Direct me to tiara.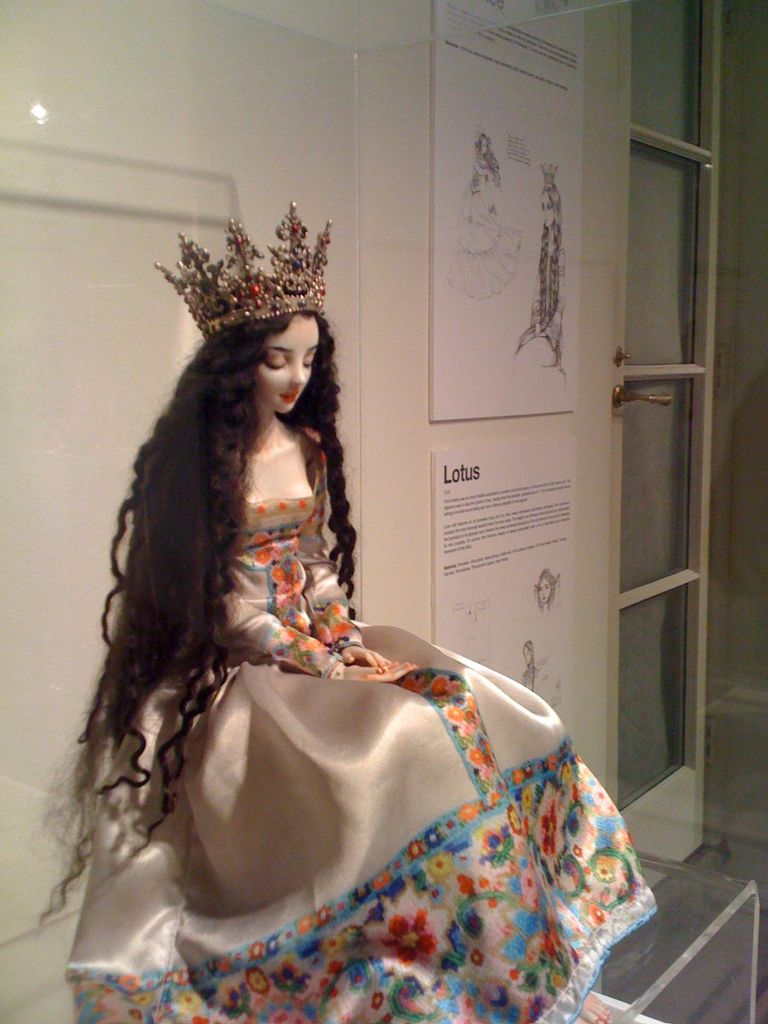
Direction: select_region(152, 199, 333, 338).
